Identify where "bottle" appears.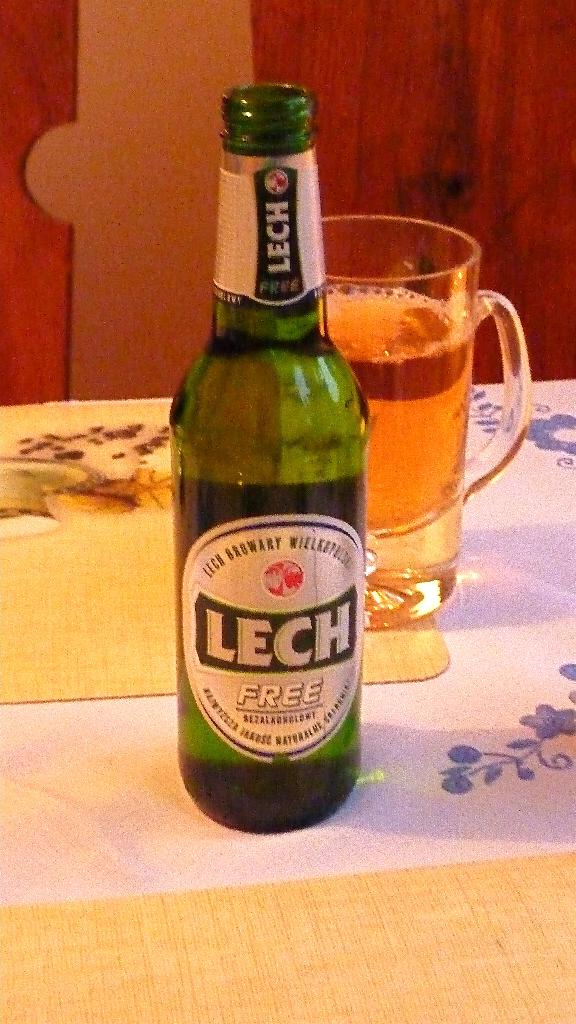
Appears at detection(166, 84, 360, 836).
